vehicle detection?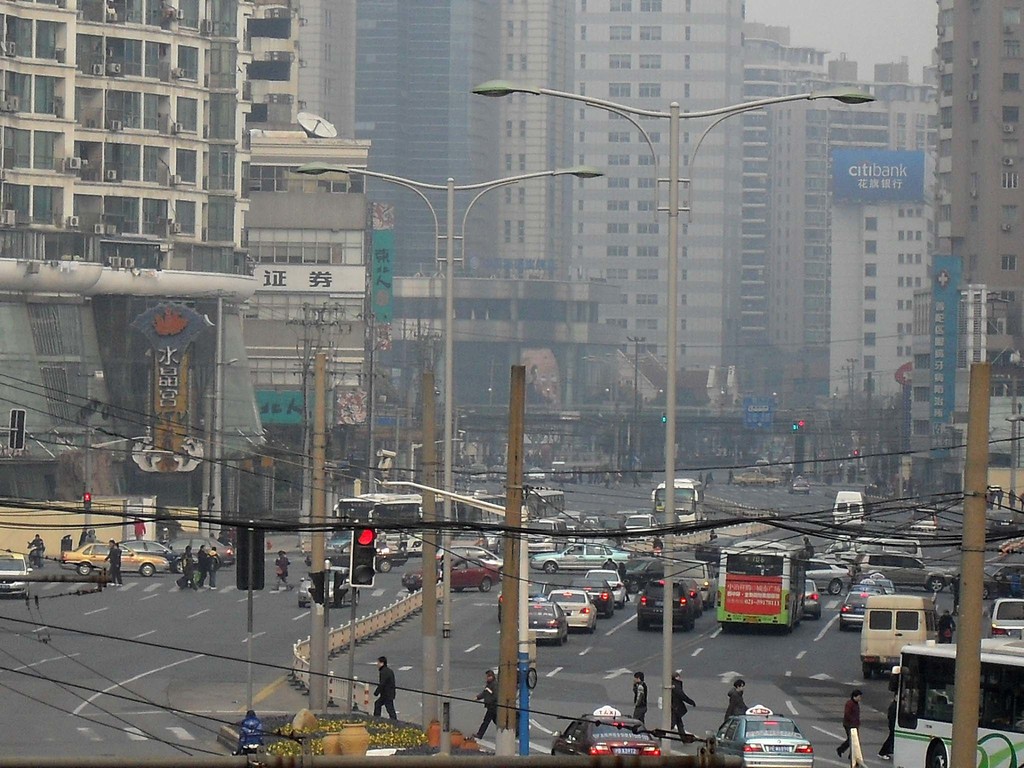
x1=753, y1=458, x2=771, y2=468
